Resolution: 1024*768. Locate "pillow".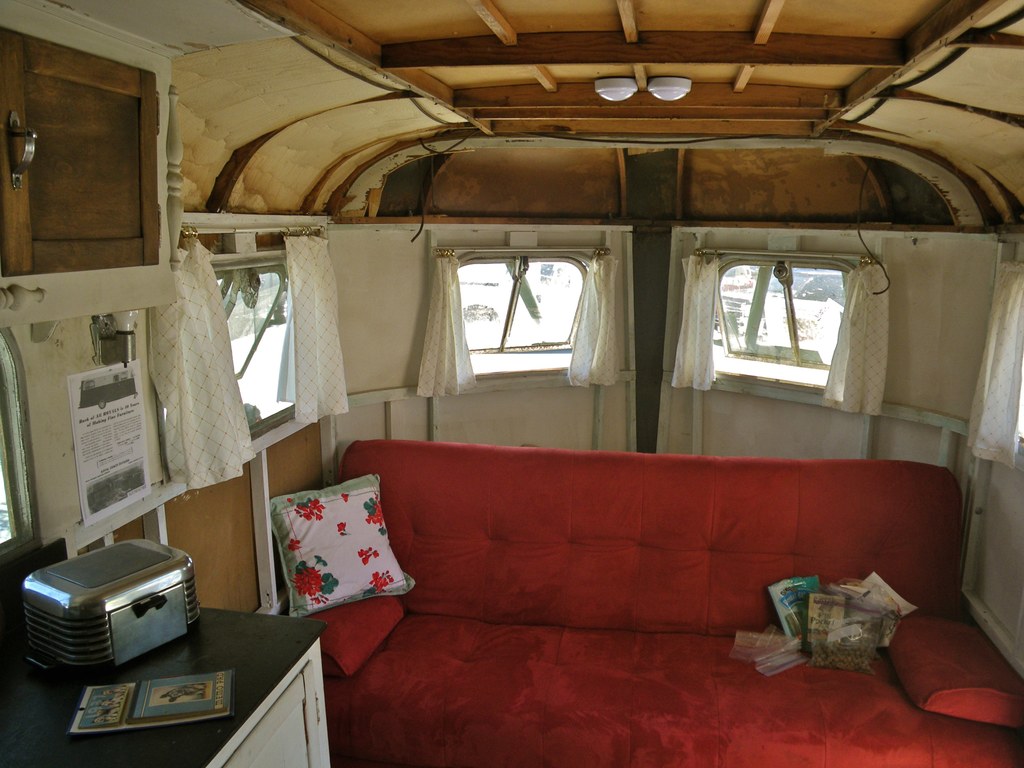
left=255, top=488, right=405, bottom=623.
